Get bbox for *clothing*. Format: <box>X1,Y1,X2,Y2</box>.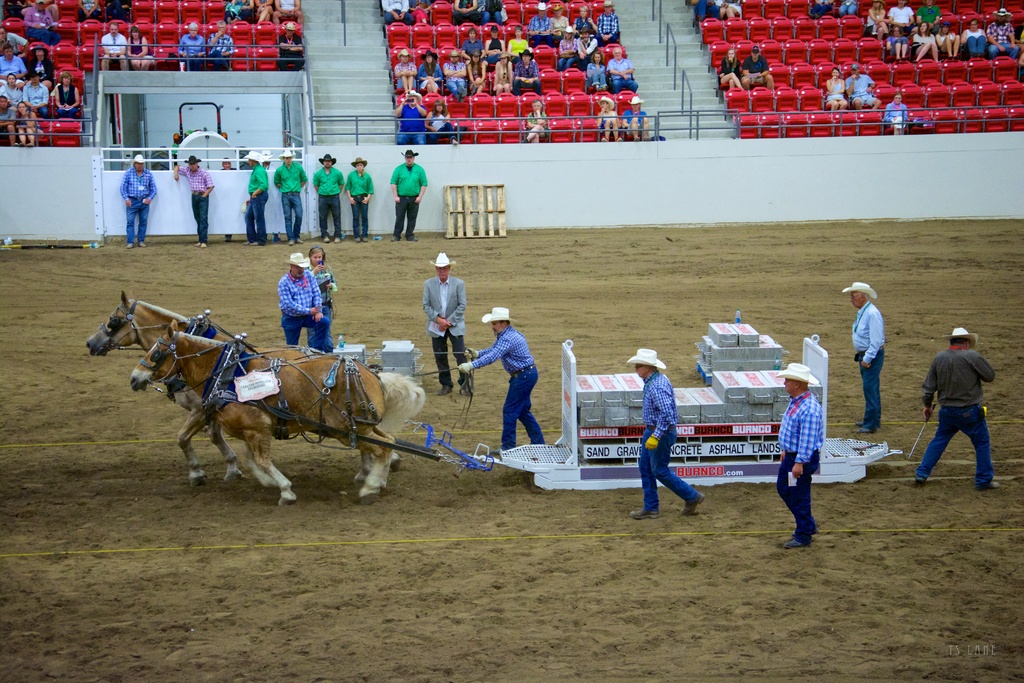
<box>925,315,1011,486</box>.
